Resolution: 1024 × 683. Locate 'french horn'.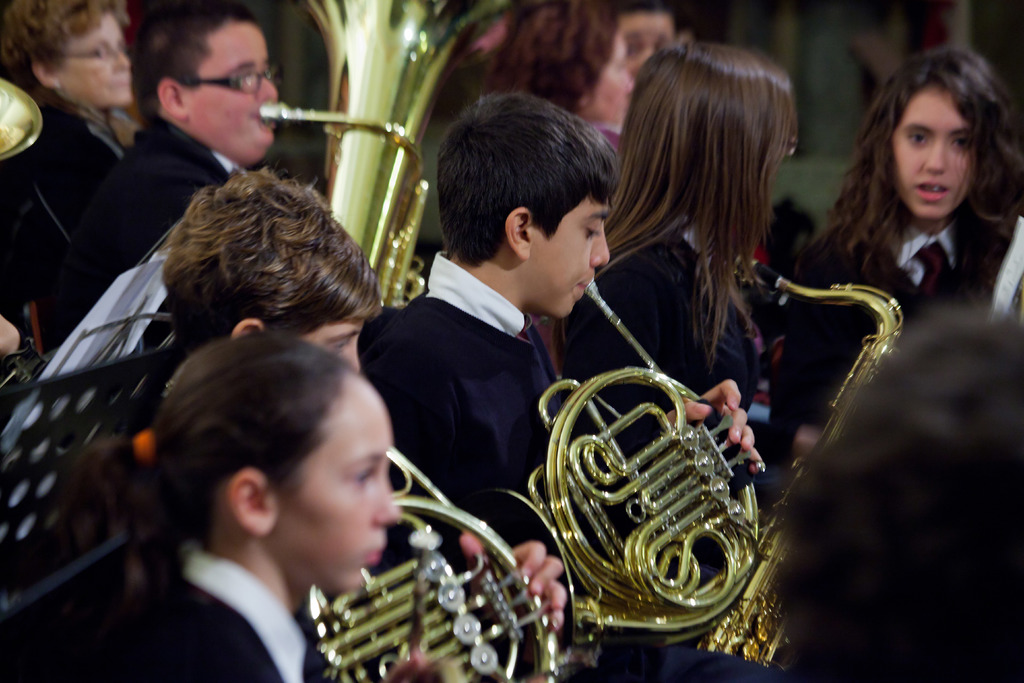
{"left": 260, "top": 0, "right": 524, "bottom": 297}.
